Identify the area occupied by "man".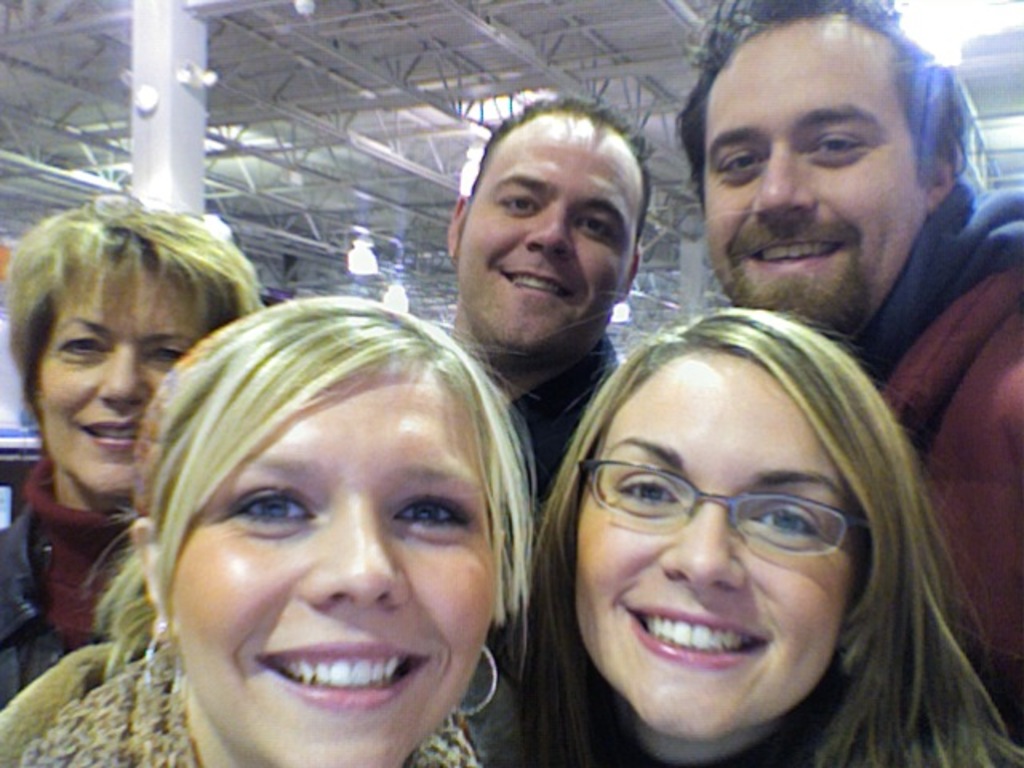
Area: box(410, 98, 667, 766).
